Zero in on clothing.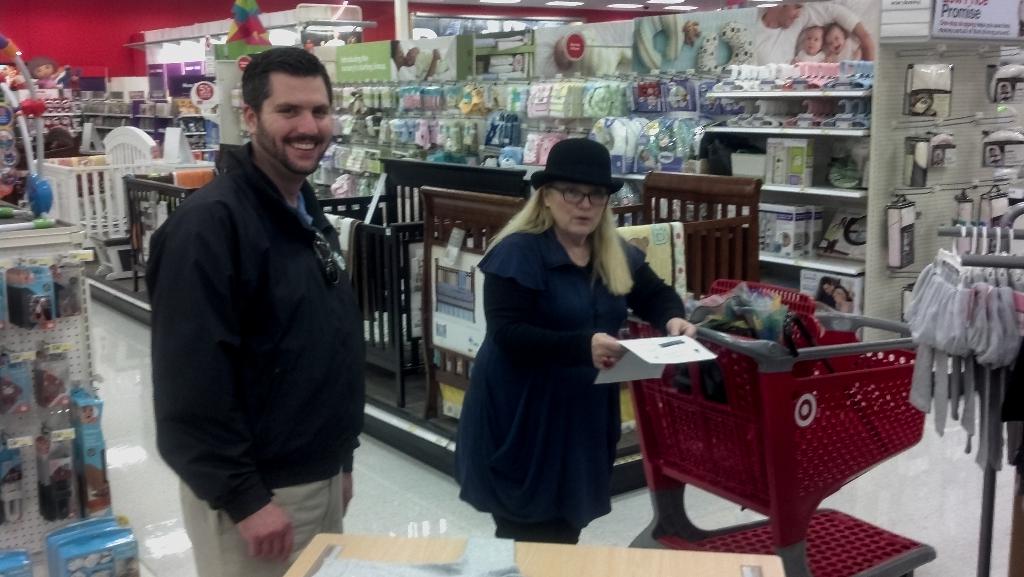
Zeroed in: crop(796, 47, 826, 65).
